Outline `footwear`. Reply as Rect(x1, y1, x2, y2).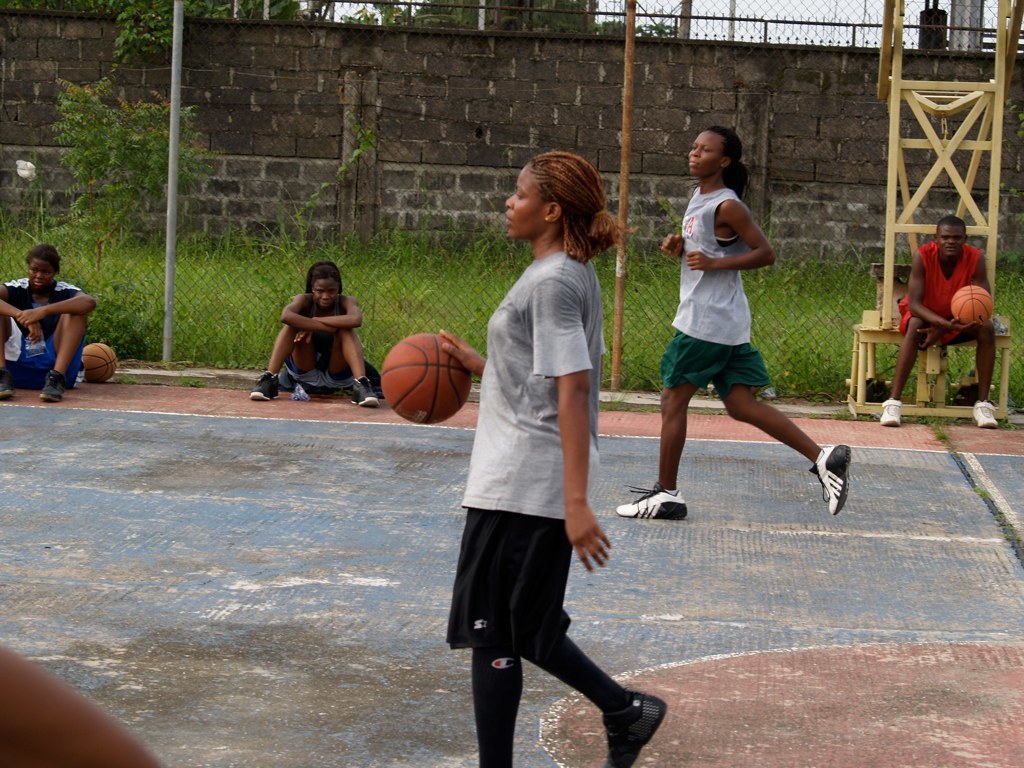
Rect(615, 486, 687, 519).
